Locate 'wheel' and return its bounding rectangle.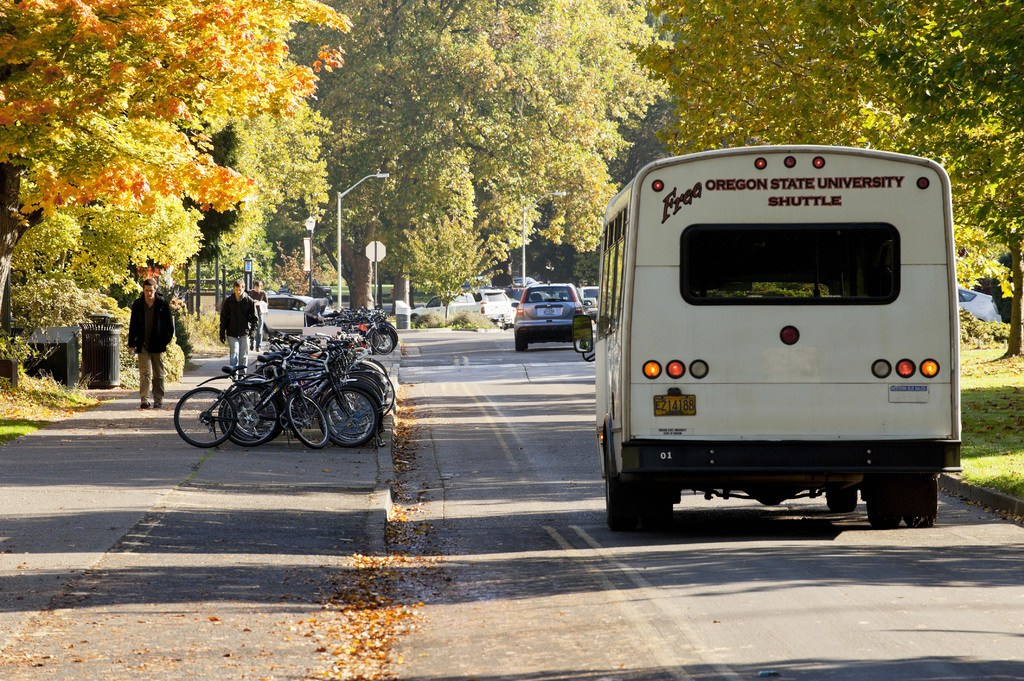
<bbox>236, 377, 273, 446</bbox>.
